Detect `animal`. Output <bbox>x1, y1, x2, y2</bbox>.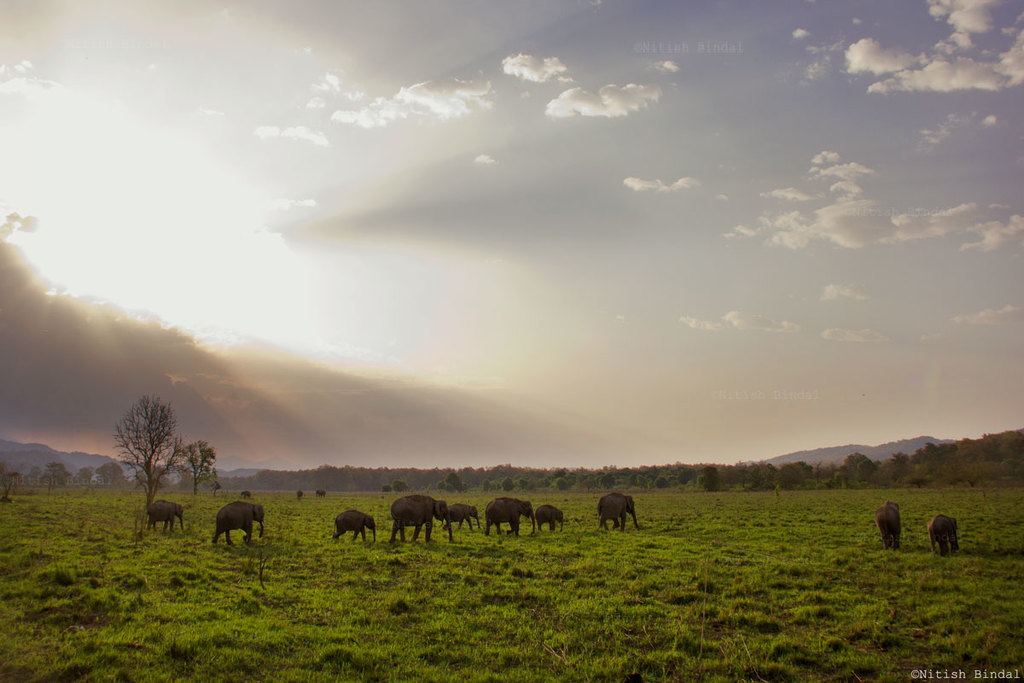
<bbox>599, 492, 641, 533</bbox>.
